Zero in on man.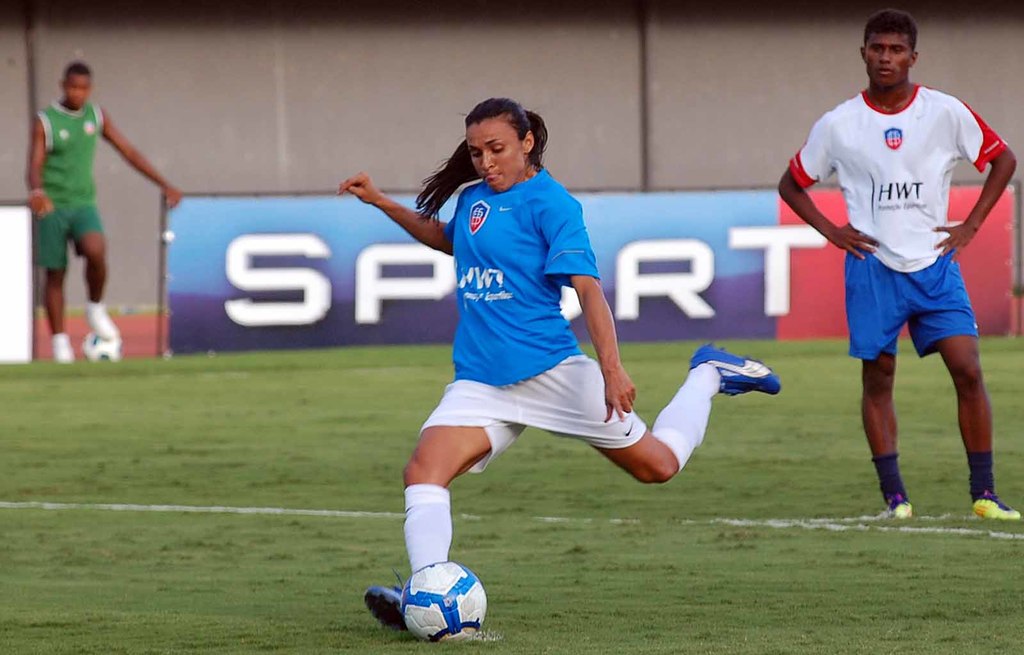
Zeroed in: region(794, 14, 1015, 530).
